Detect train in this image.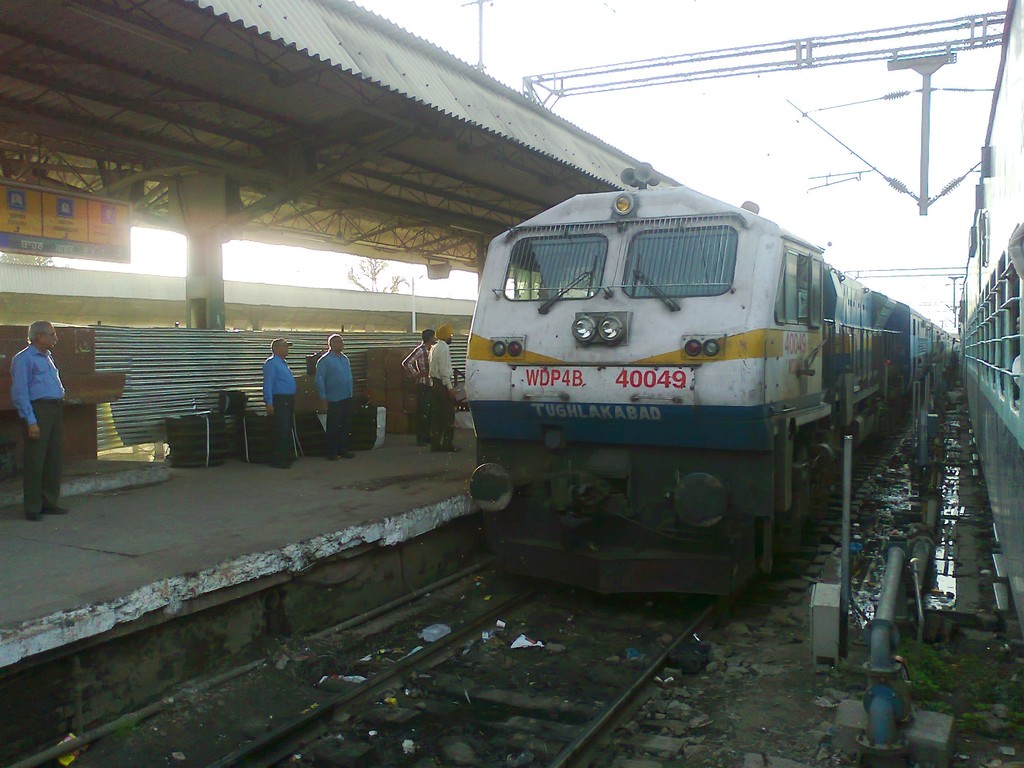
Detection: (459,160,951,590).
